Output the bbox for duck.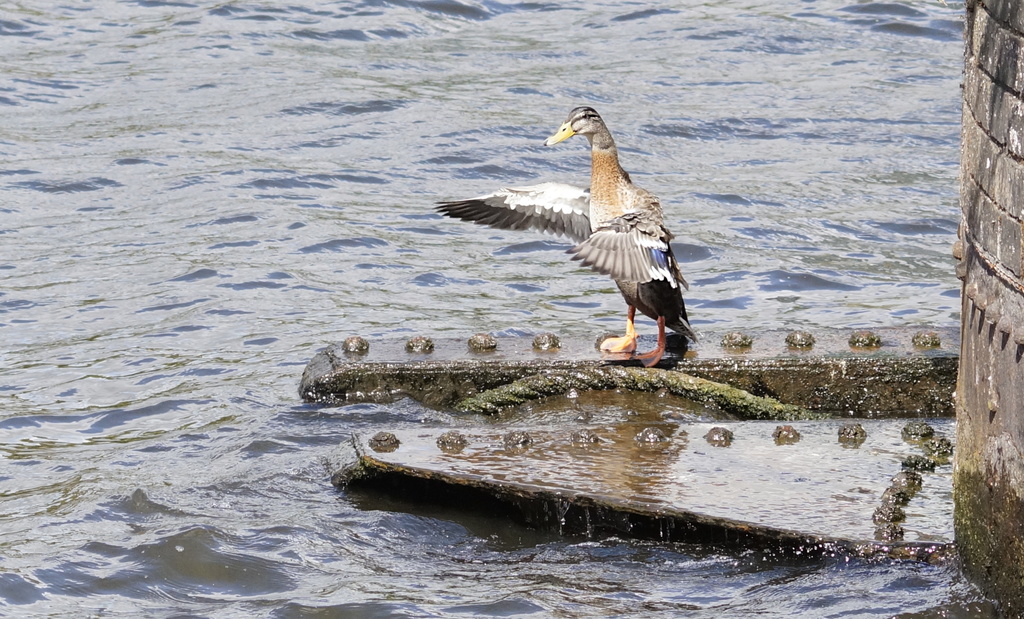
x1=458, y1=108, x2=706, y2=350.
